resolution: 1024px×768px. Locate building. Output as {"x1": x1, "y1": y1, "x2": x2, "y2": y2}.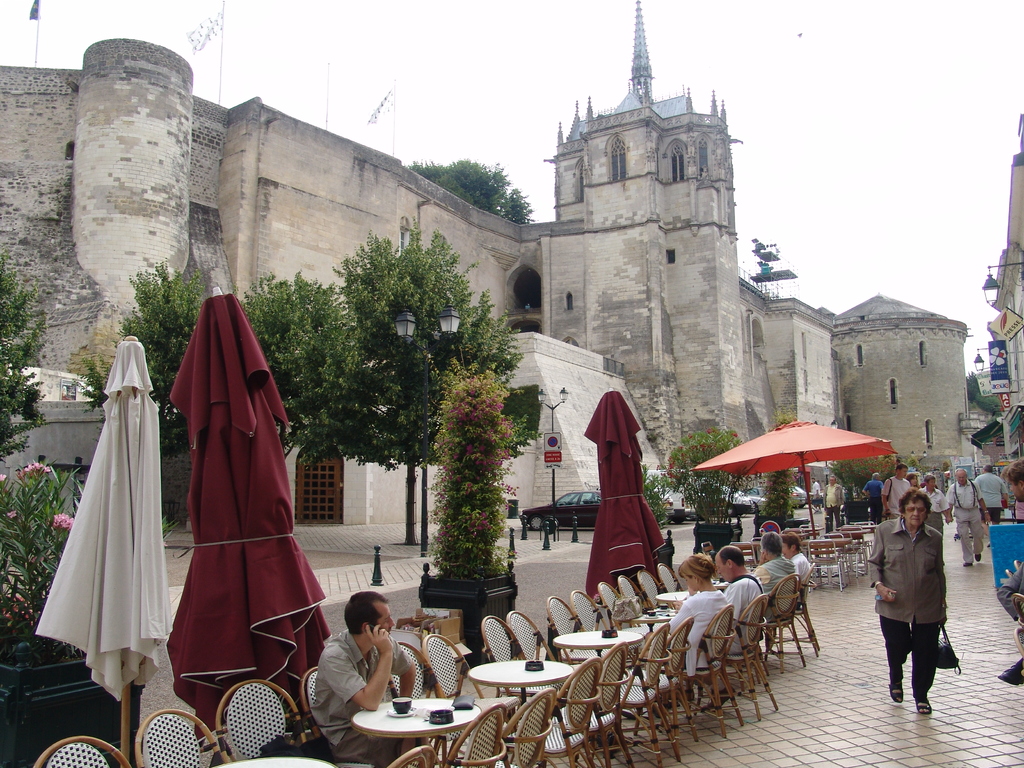
{"x1": 985, "y1": 118, "x2": 1023, "y2": 417}.
